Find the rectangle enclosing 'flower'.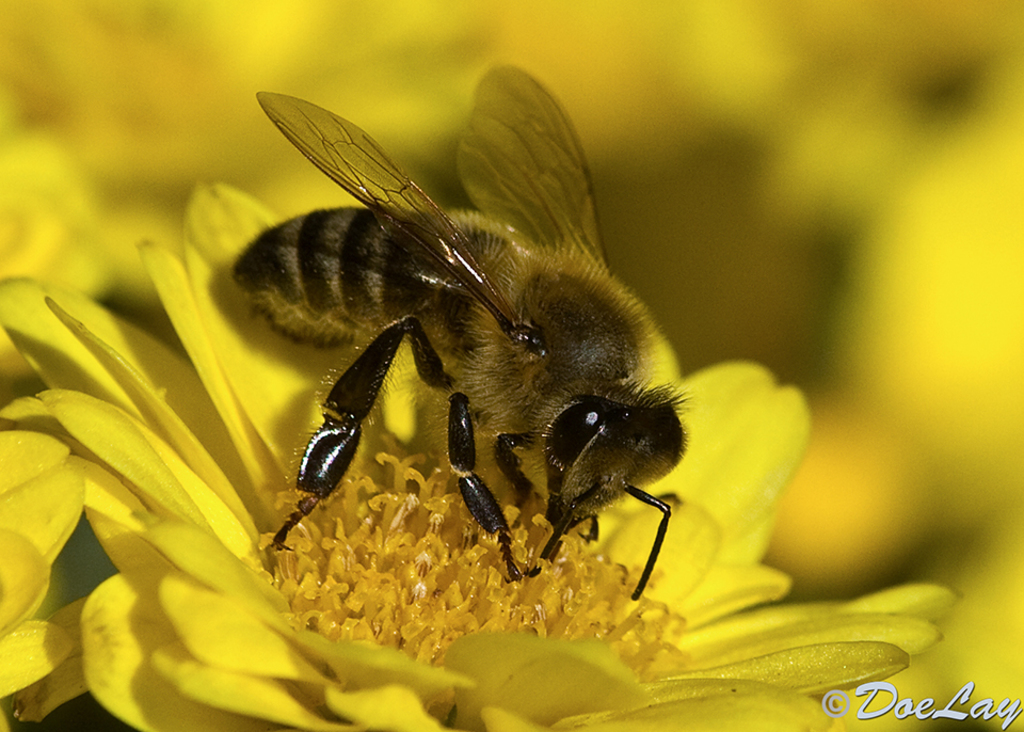
[0,170,969,731].
